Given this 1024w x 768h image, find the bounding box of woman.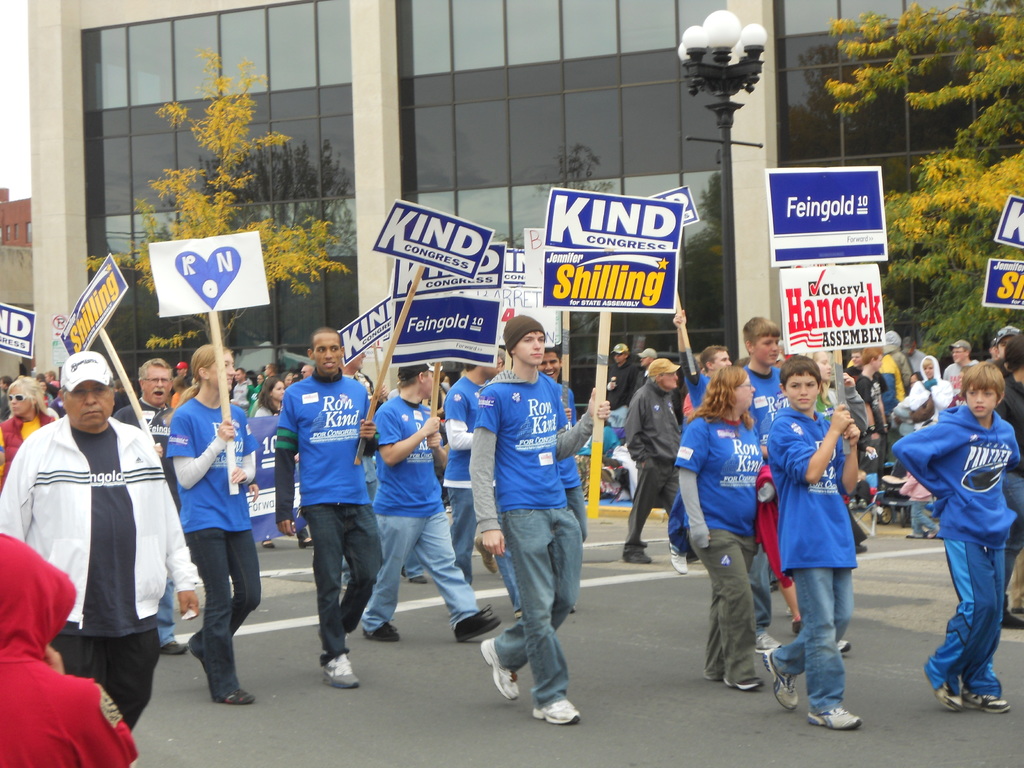
select_region(676, 354, 772, 696).
